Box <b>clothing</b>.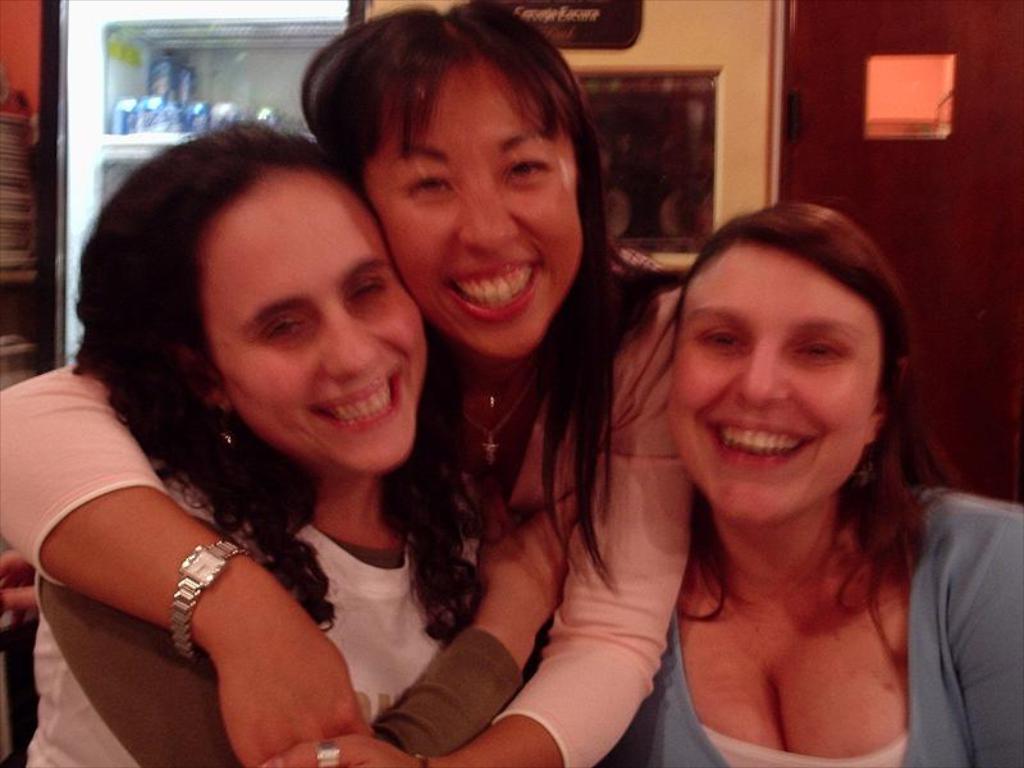
{"x1": 699, "y1": 723, "x2": 906, "y2": 767}.
